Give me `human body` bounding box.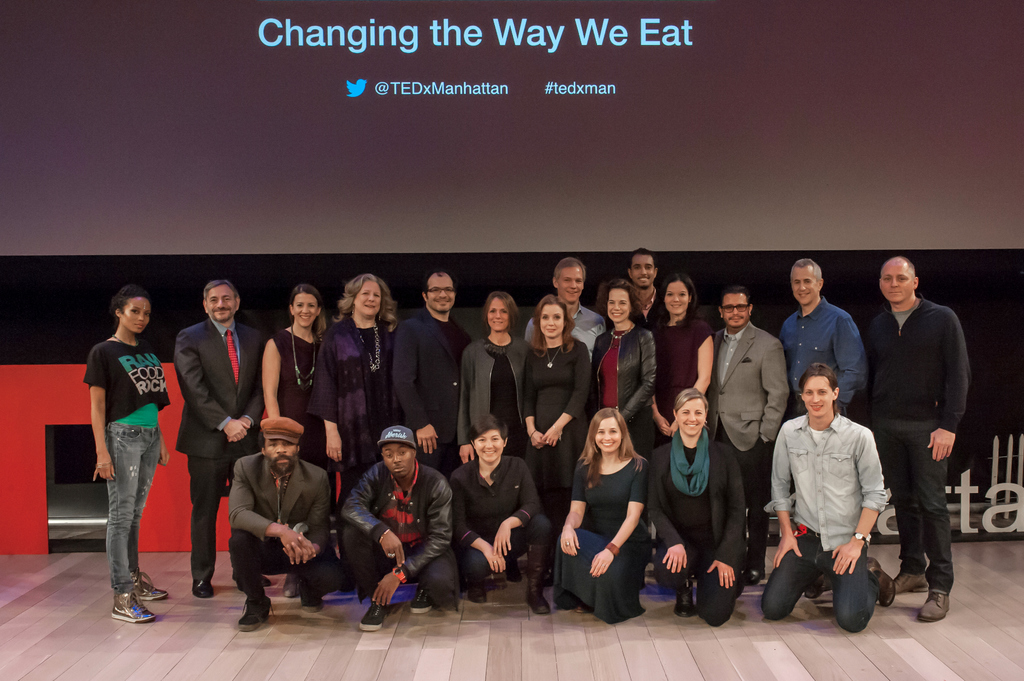
left=313, top=314, right=390, bottom=490.
